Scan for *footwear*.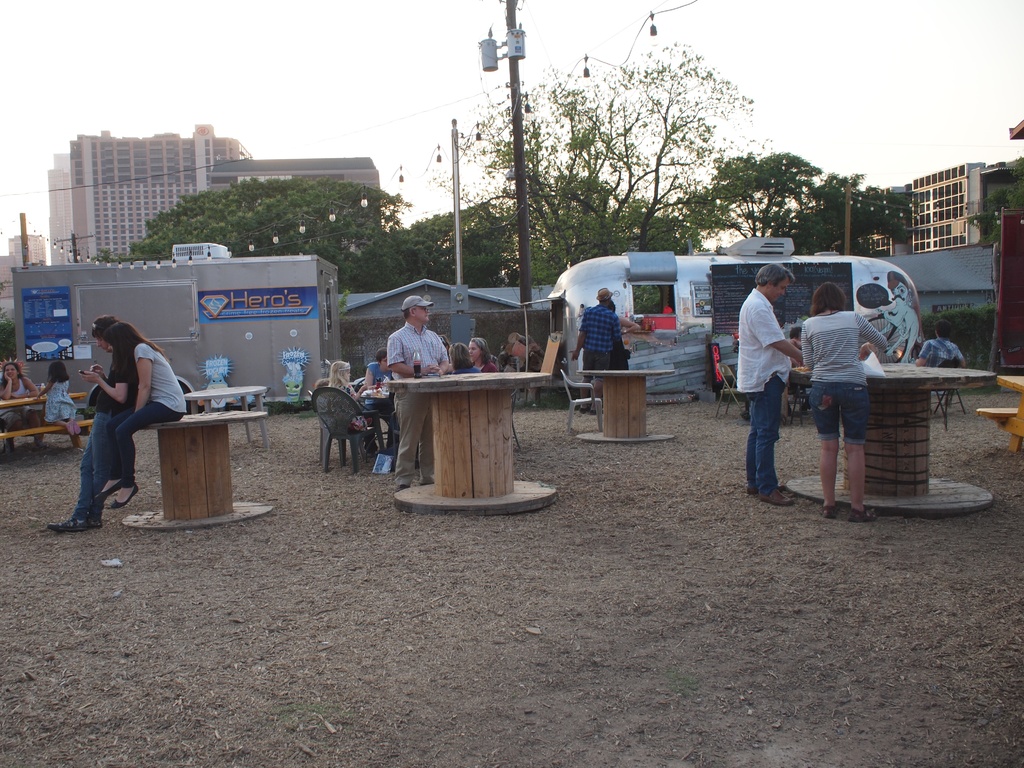
Scan result: [110, 490, 140, 511].
